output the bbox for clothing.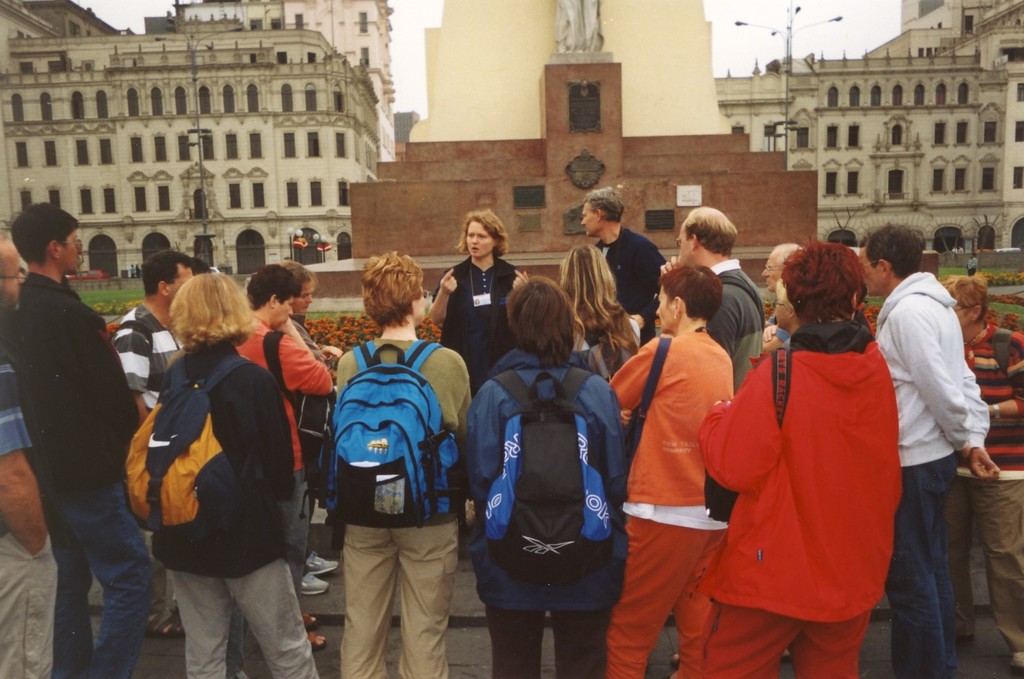
342, 331, 475, 678.
